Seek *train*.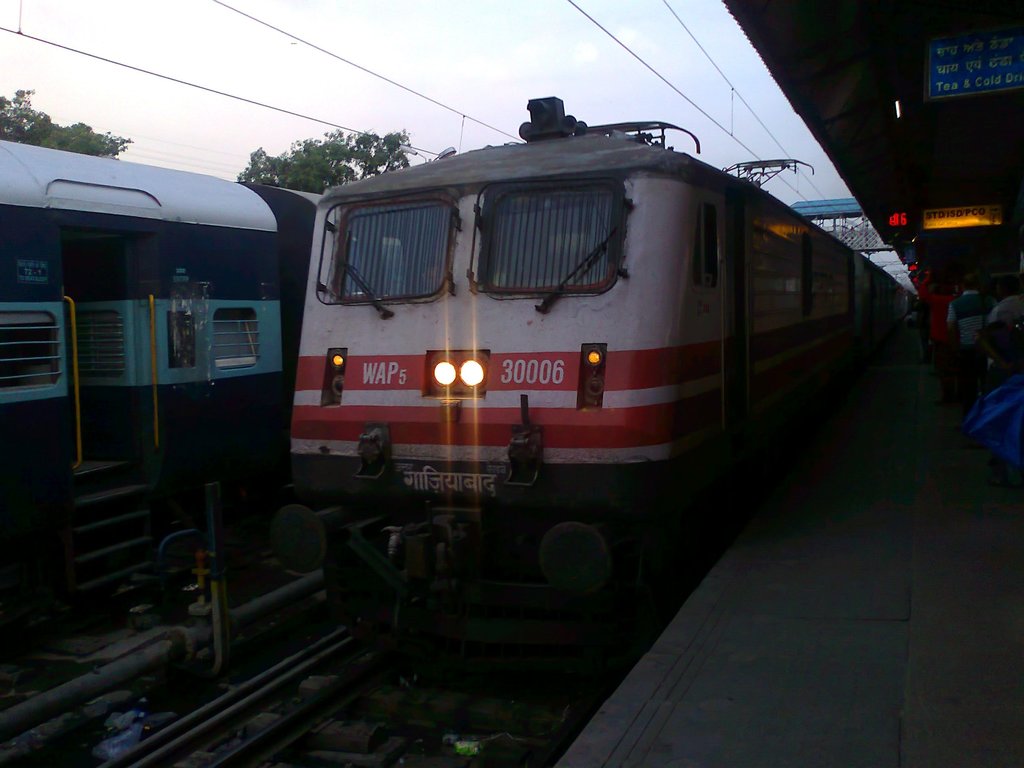
region(284, 94, 917, 671).
